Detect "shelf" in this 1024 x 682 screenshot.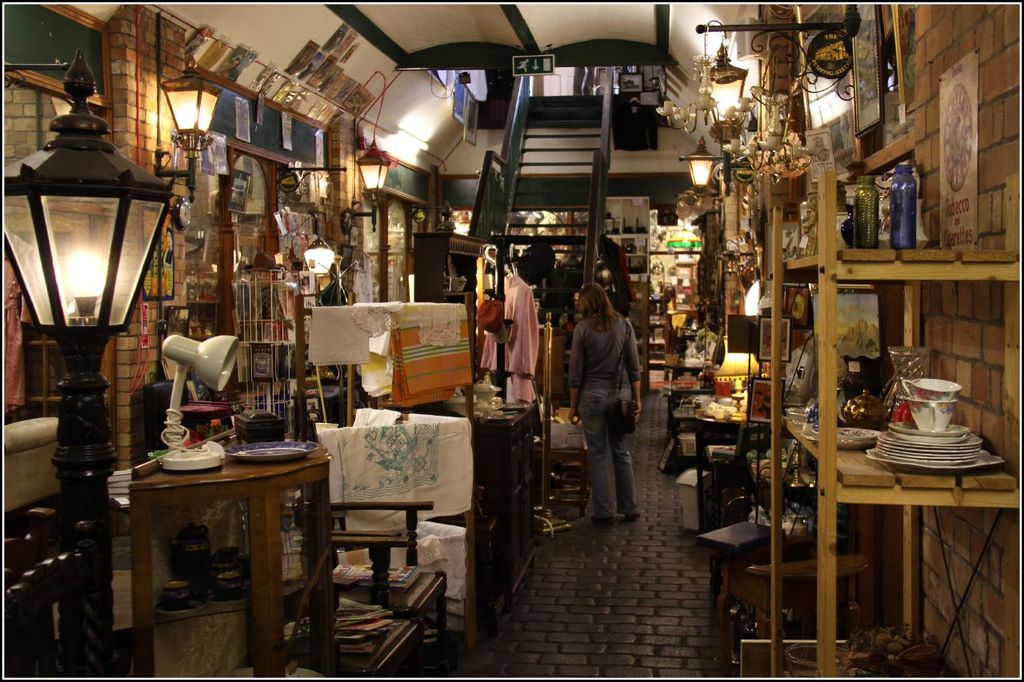
Detection: 417,231,492,322.
